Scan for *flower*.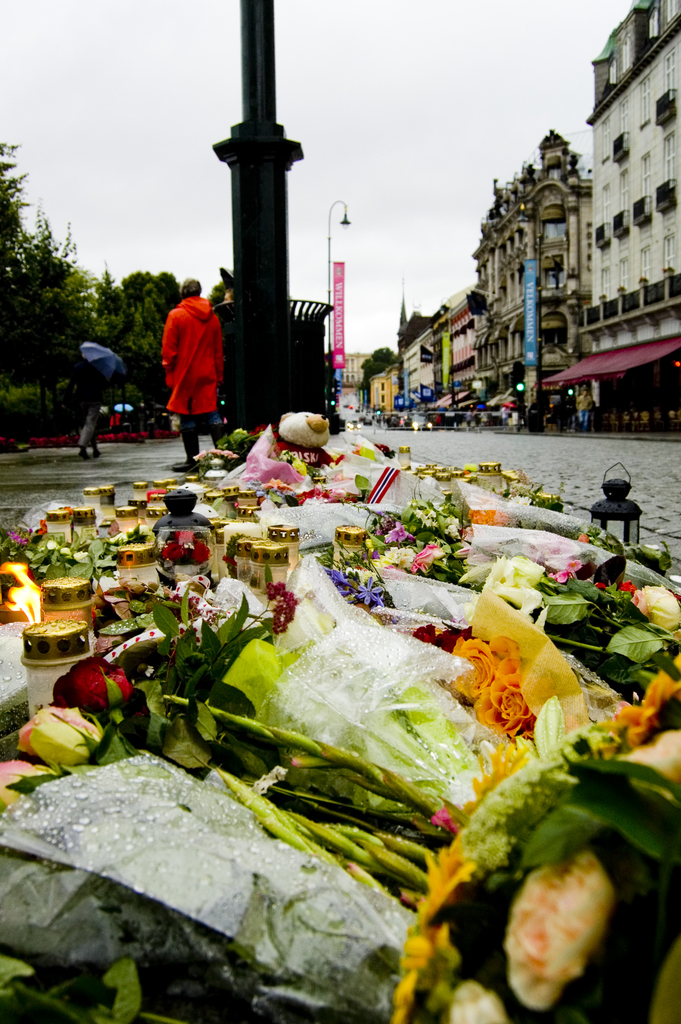
Scan result: (191,533,208,568).
